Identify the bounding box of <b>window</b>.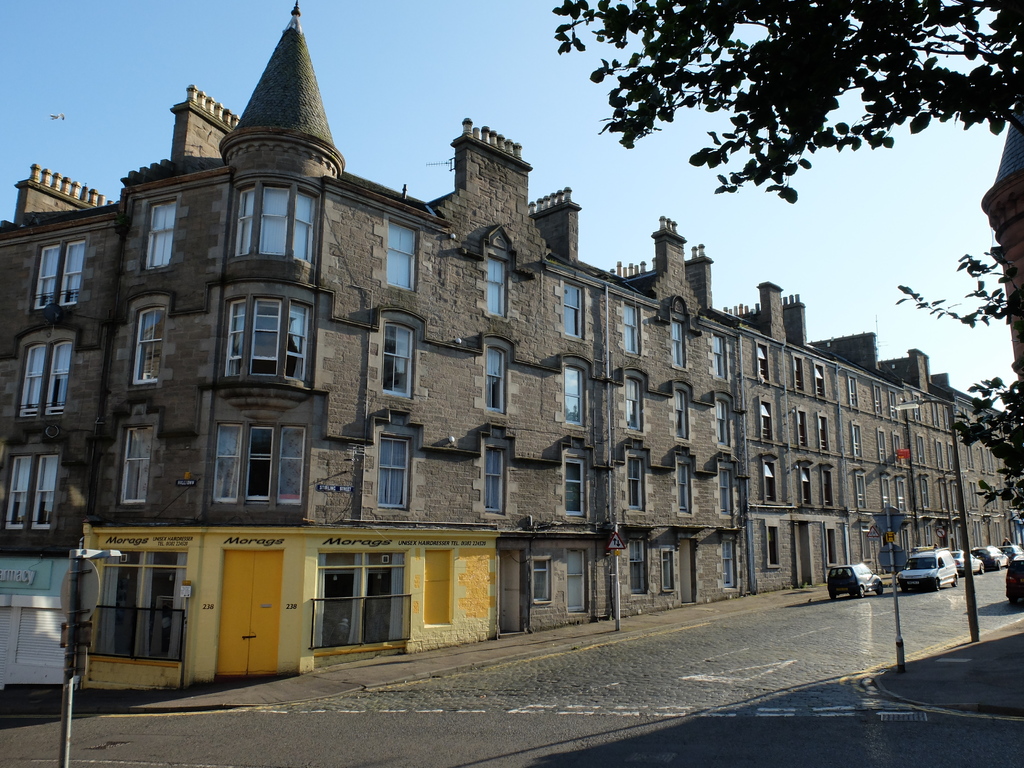
x1=13, y1=323, x2=83, y2=423.
